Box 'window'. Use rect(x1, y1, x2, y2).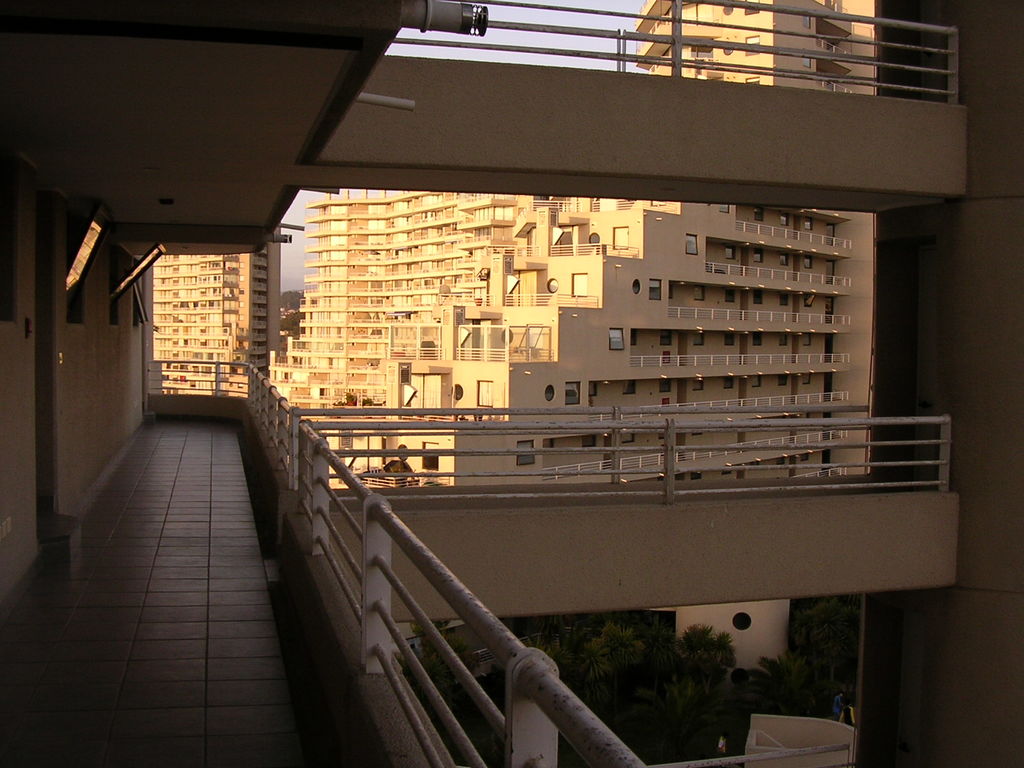
rect(751, 336, 762, 344).
